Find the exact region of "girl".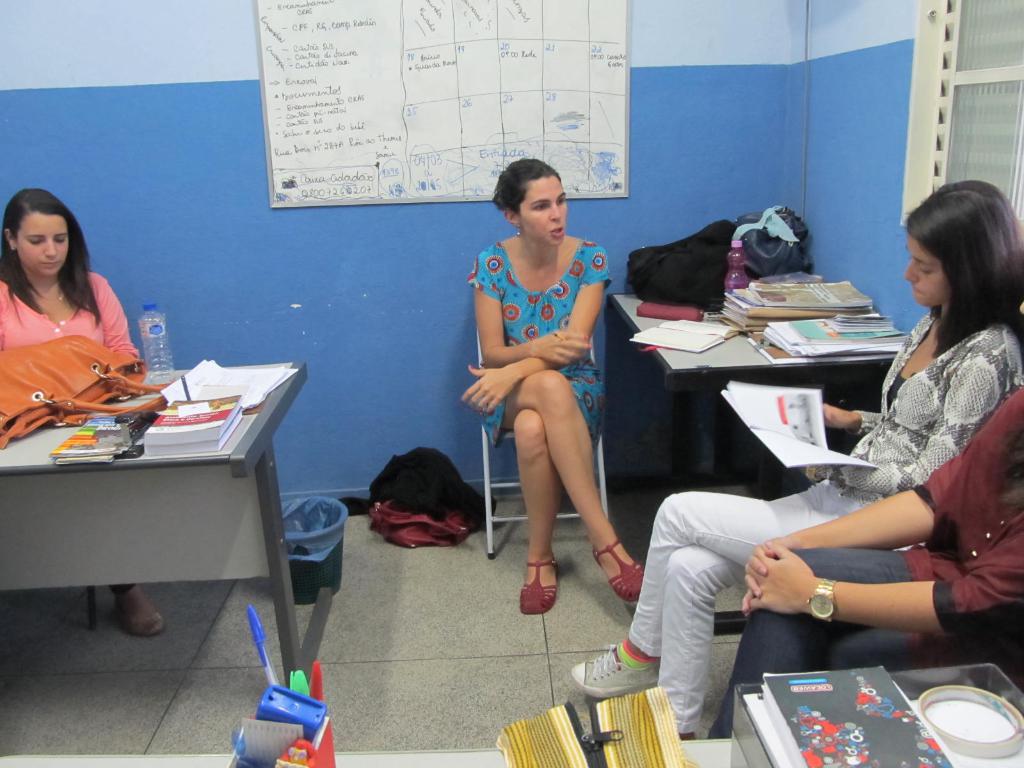
Exact region: (x1=570, y1=179, x2=1023, y2=736).
